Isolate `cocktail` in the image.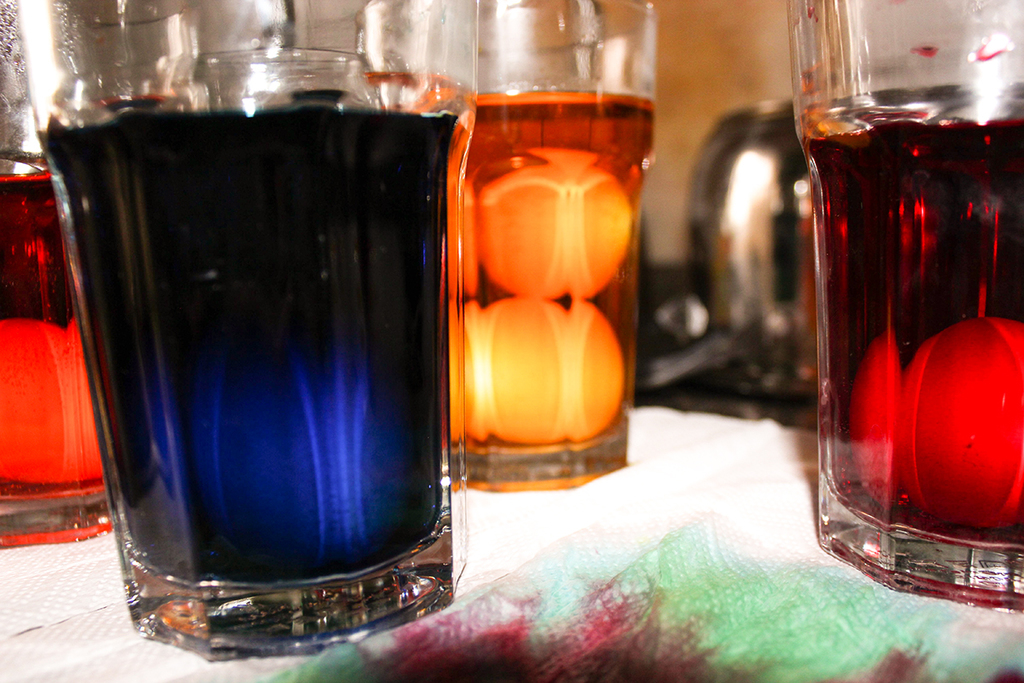
Isolated region: <box>0,0,129,552</box>.
